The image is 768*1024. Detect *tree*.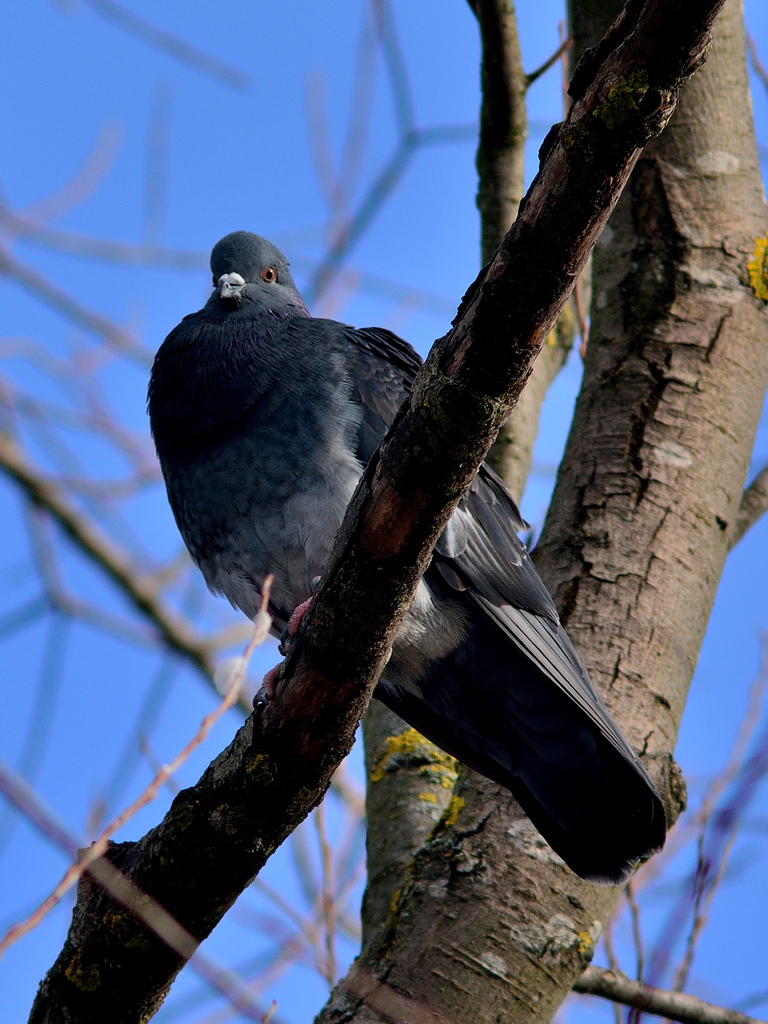
Detection: left=0, top=0, right=767, bottom=1023.
